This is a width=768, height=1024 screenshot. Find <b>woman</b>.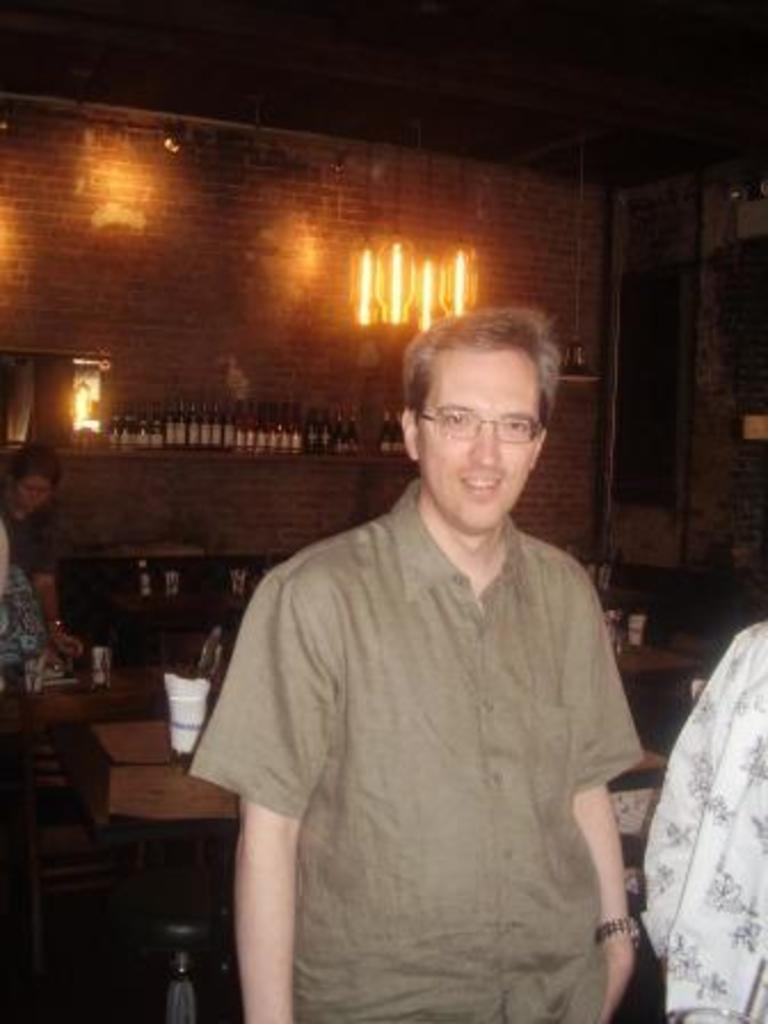
Bounding box: rect(187, 286, 670, 1022).
